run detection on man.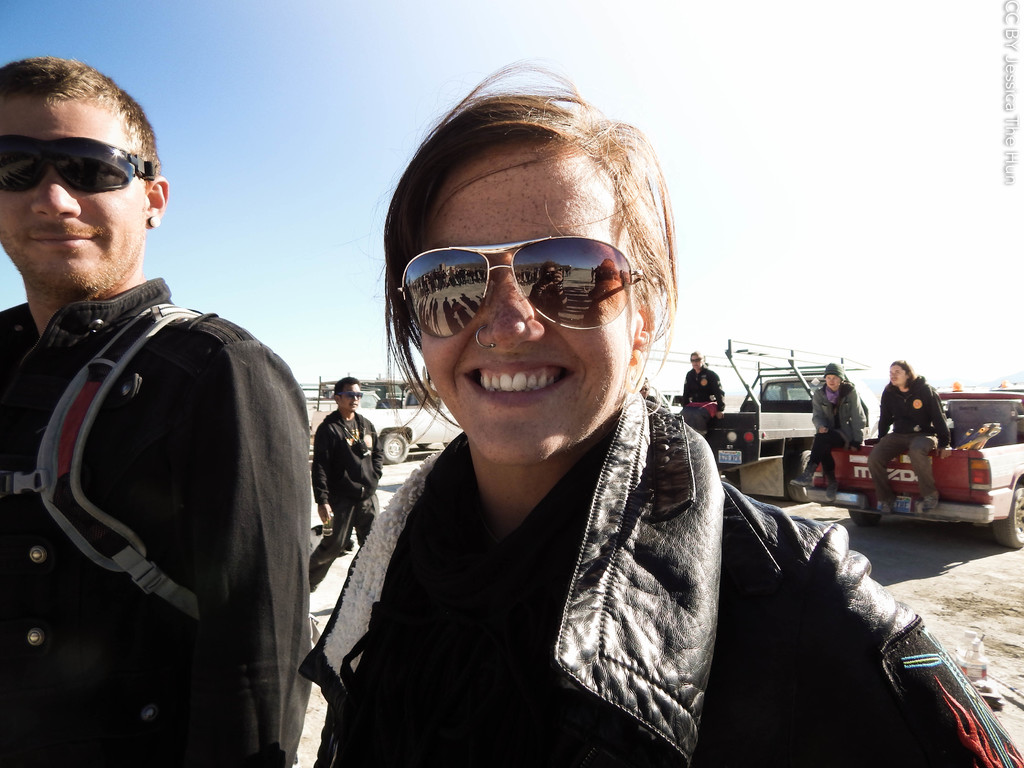
Result: pyautogui.locateOnScreen(668, 337, 739, 462).
